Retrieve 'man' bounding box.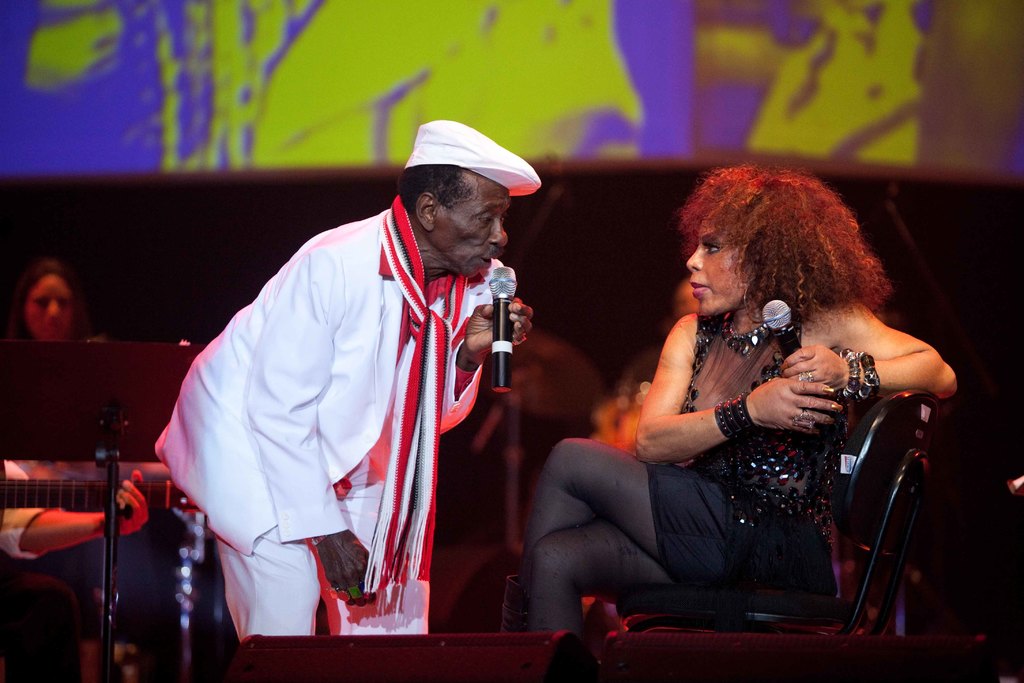
Bounding box: 184/98/527/677.
